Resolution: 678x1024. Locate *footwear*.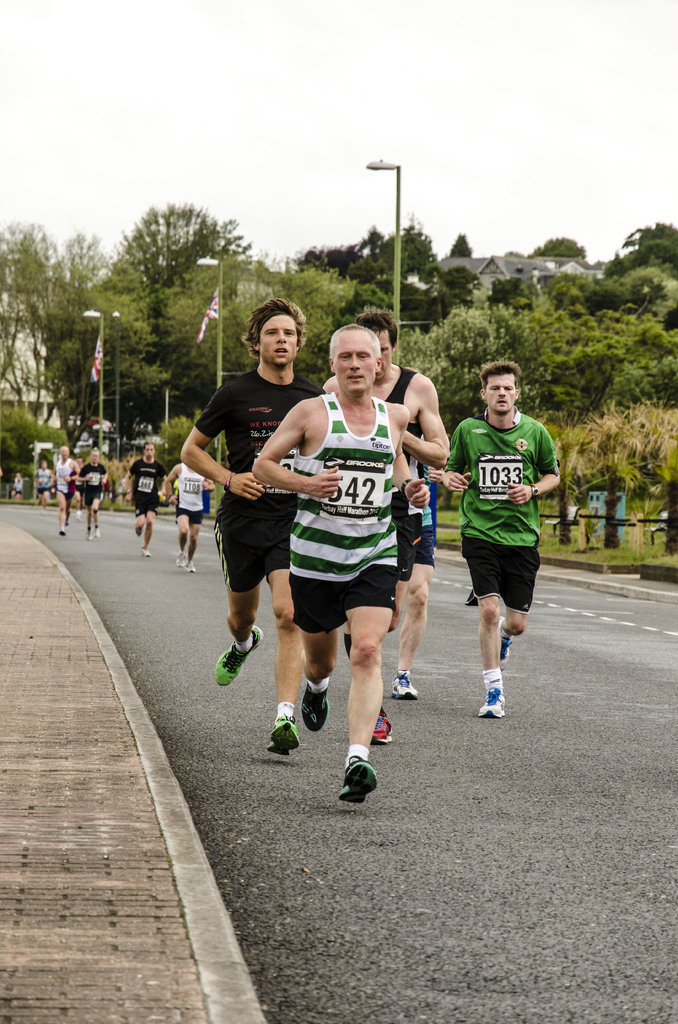
Rect(497, 613, 510, 664).
